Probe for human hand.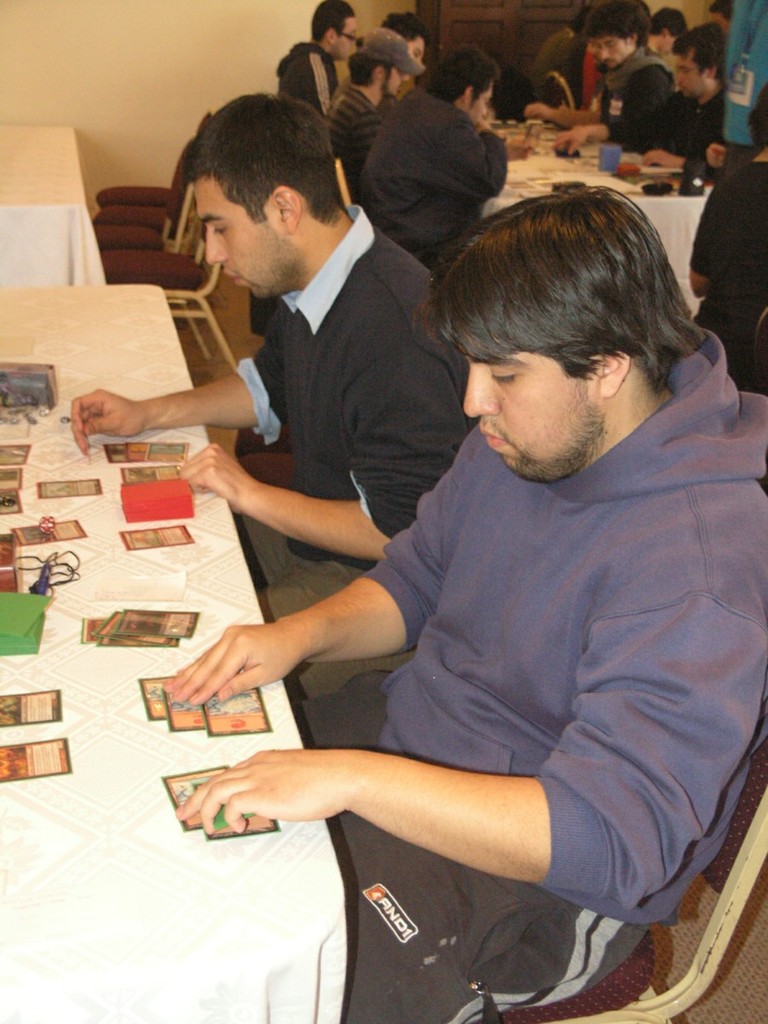
Probe result: crop(175, 441, 256, 509).
